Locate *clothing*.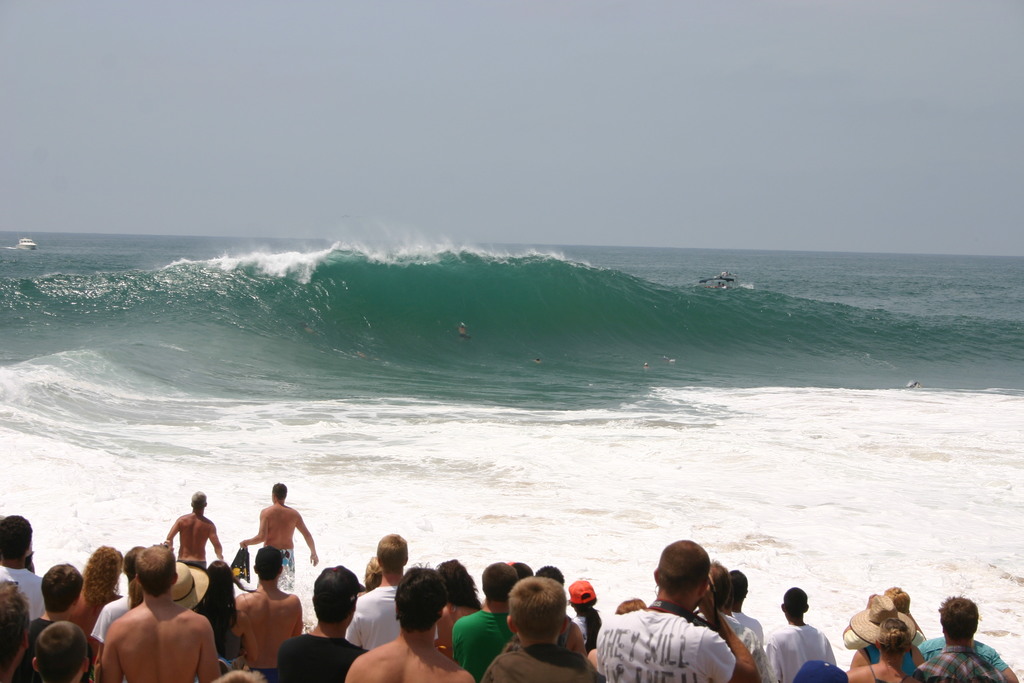
Bounding box: [775,623,831,680].
